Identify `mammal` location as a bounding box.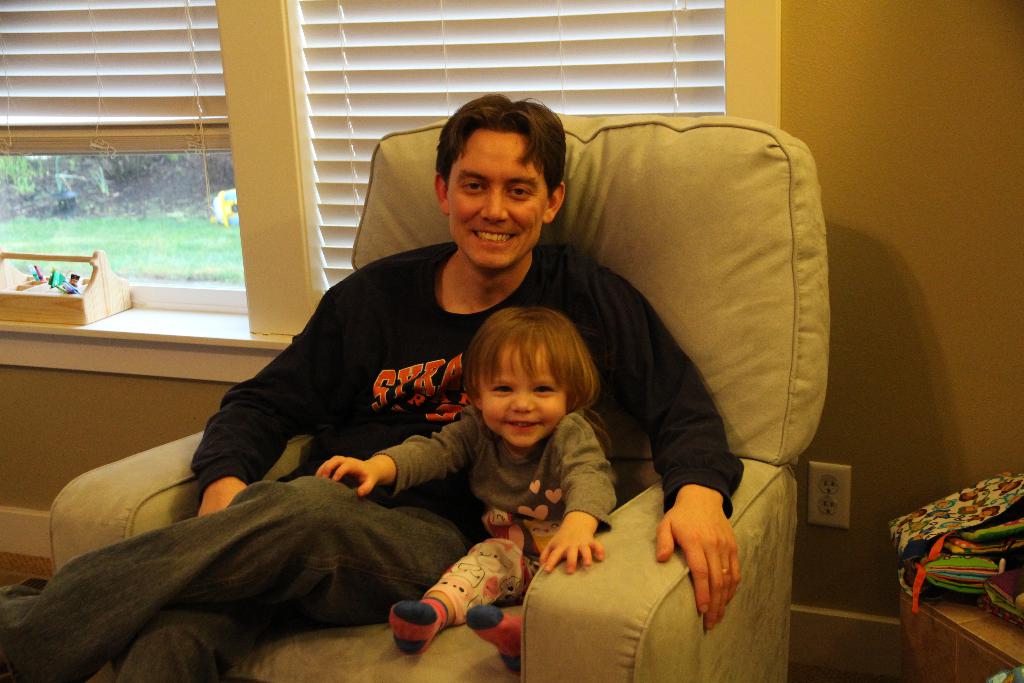
301/300/625/682.
